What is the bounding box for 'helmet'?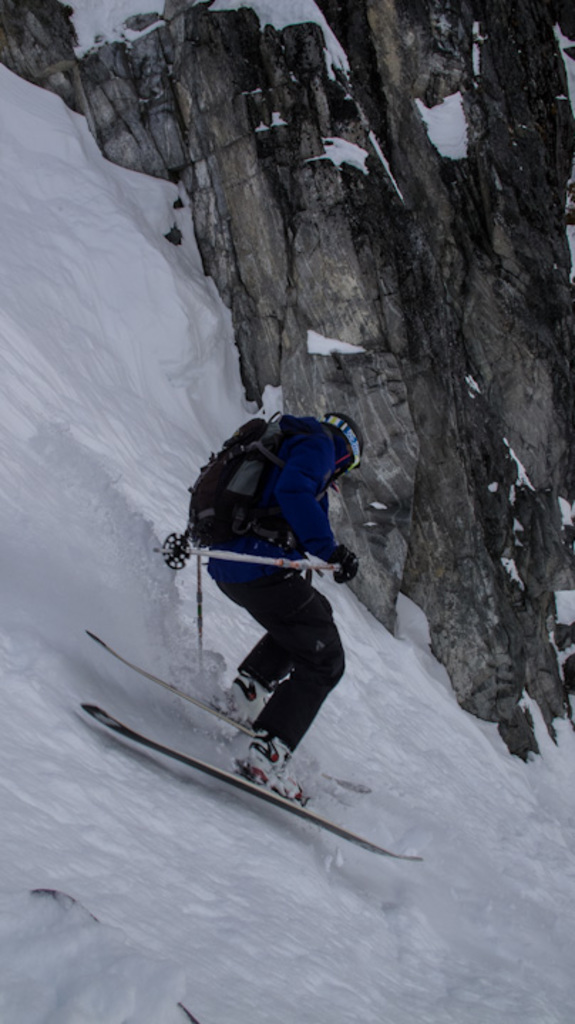
rect(320, 417, 369, 484).
